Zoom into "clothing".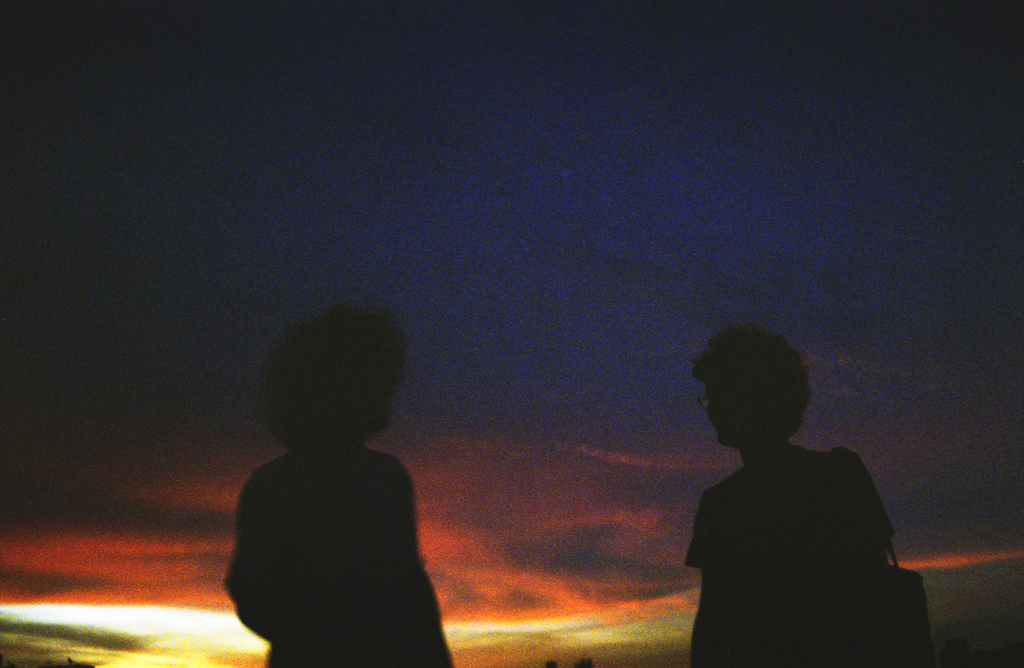
Zoom target: [x1=221, y1=436, x2=458, y2=667].
